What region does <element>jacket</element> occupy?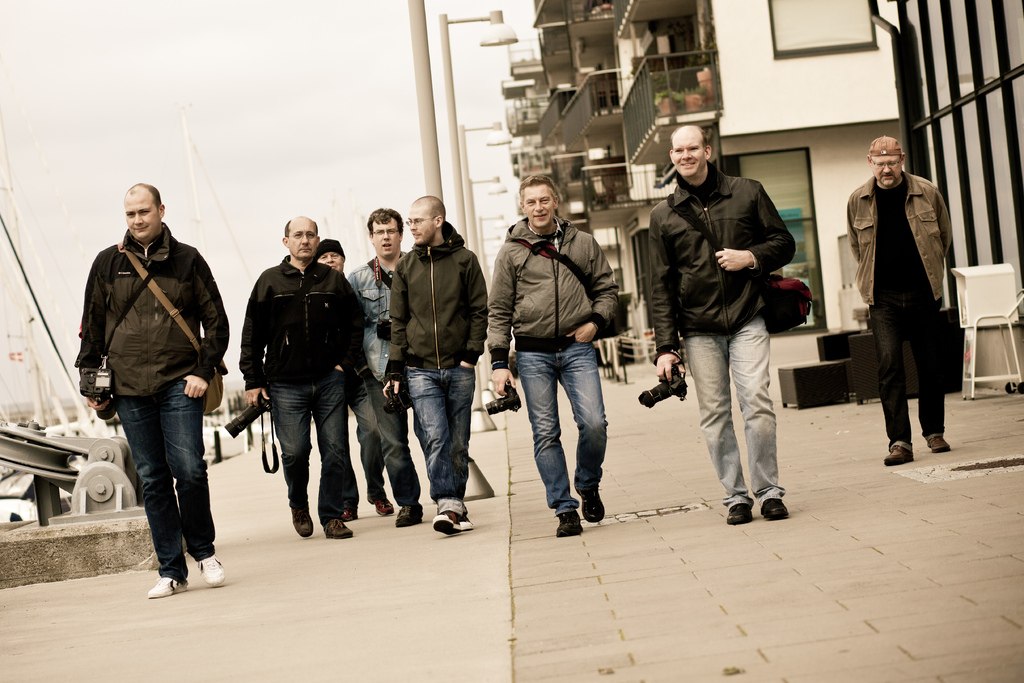
box=[849, 171, 954, 306].
